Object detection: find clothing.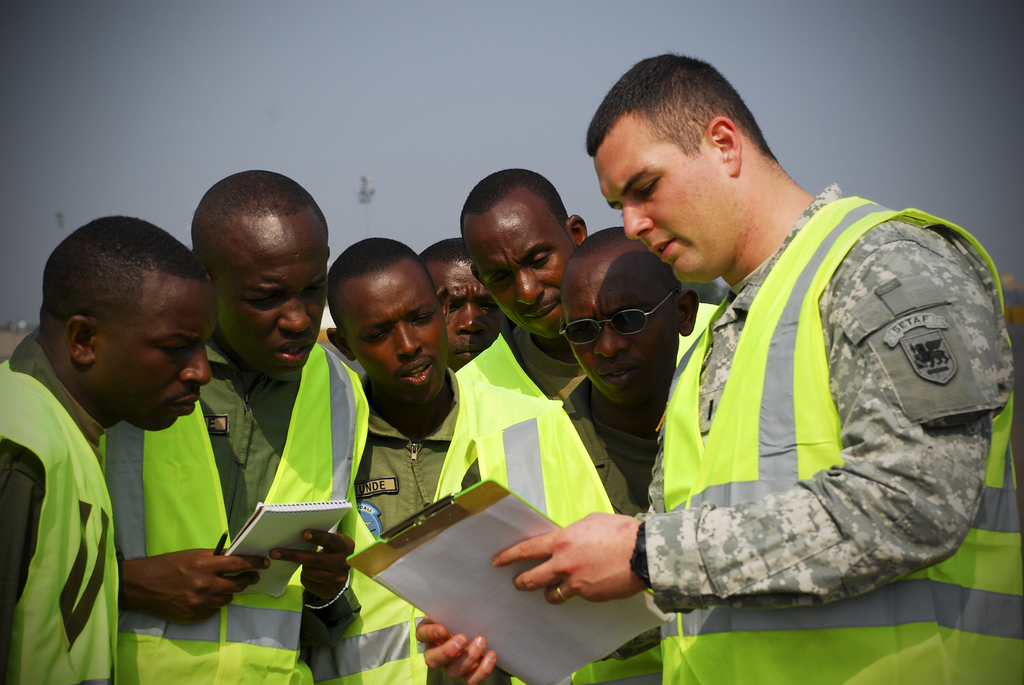
box(526, 348, 687, 684).
